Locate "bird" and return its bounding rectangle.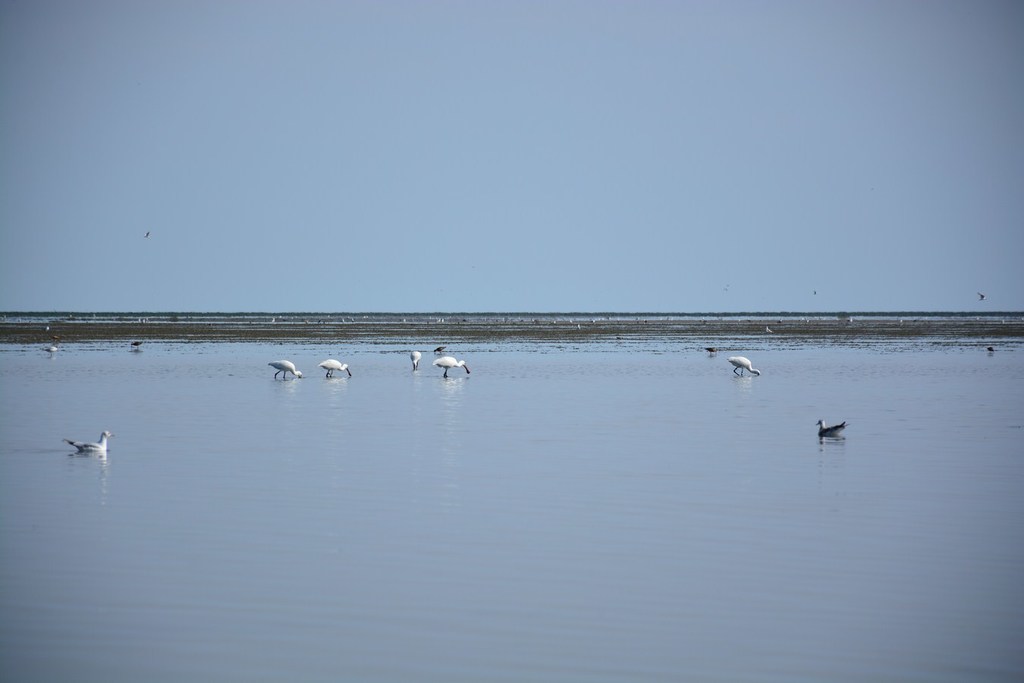
974, 285, 988, 304.
